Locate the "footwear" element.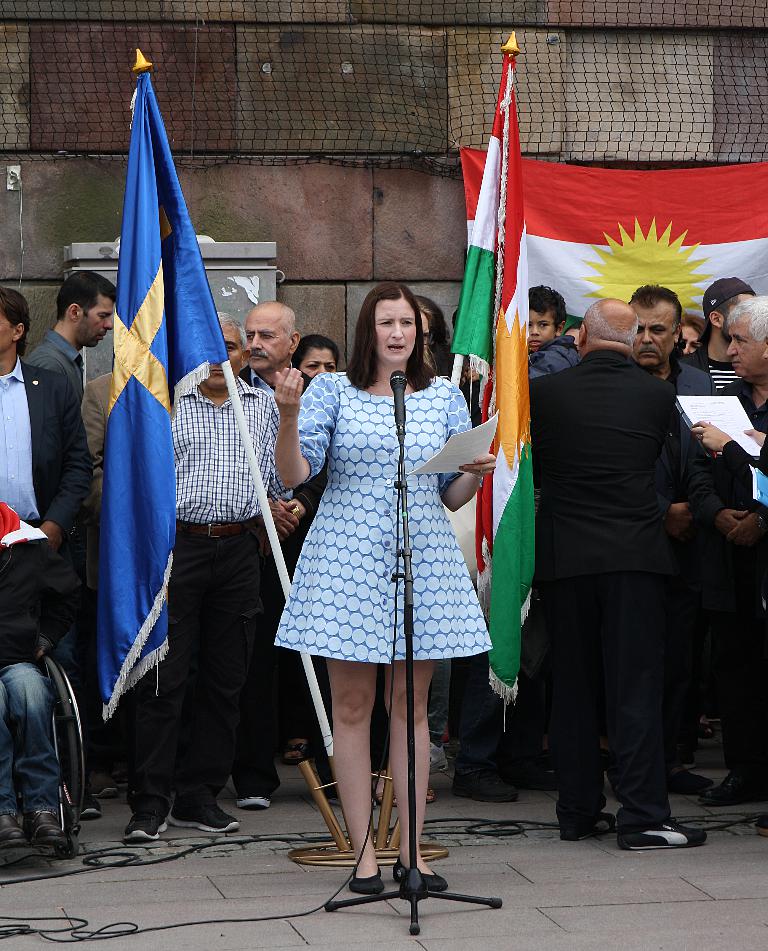
Element bbox: [x1=169, y1=776, x2=245, y2=835].
